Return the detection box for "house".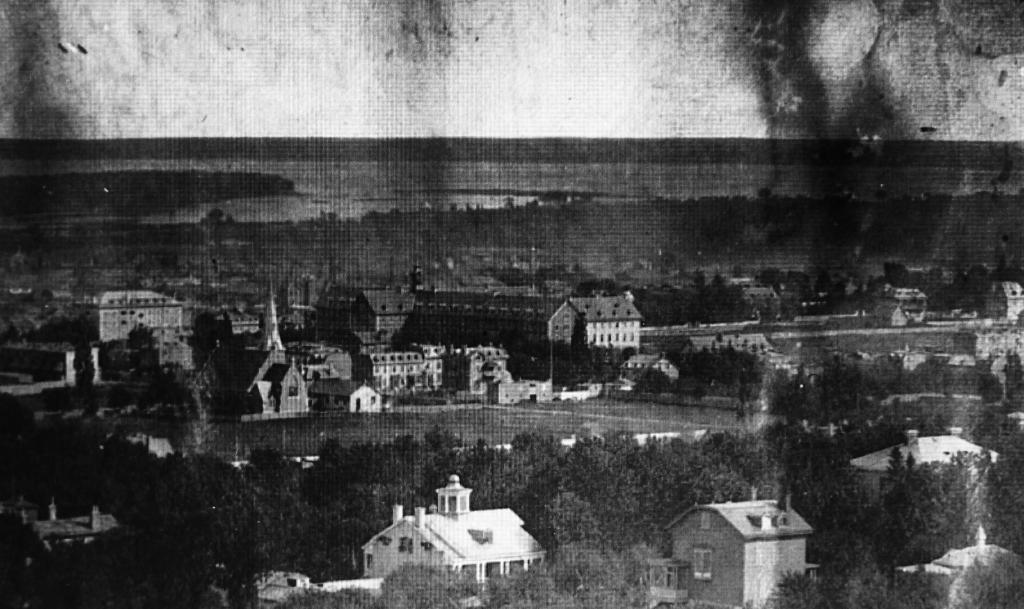
box(245, 319, 319, 414).
